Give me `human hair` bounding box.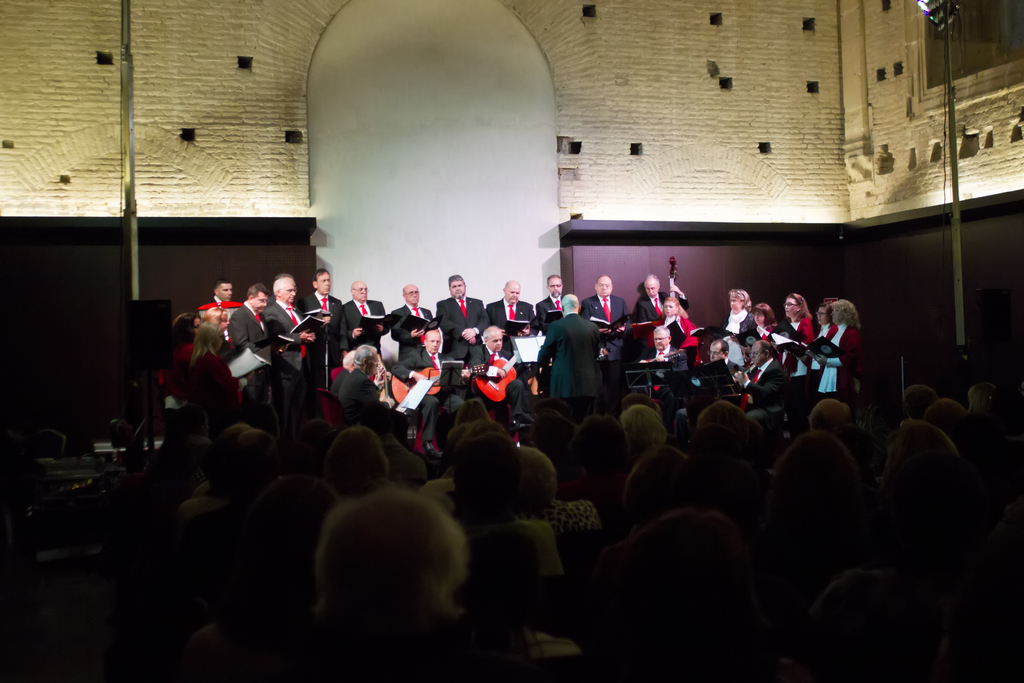
328:428:388:487.
